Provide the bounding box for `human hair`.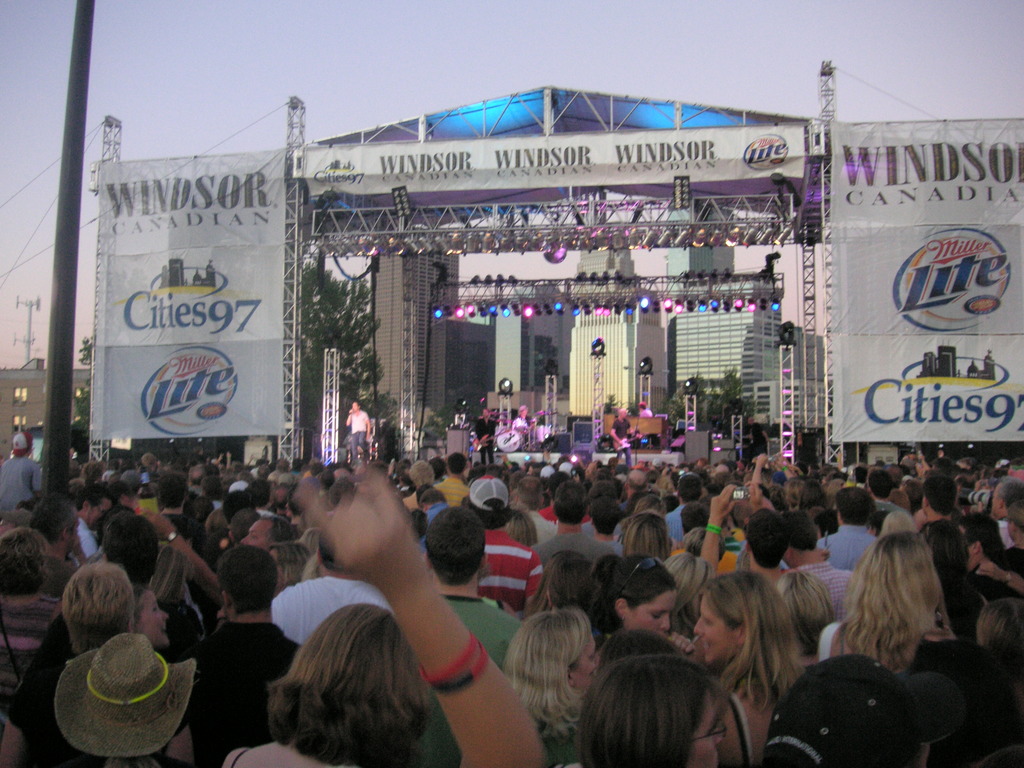
bbox(615, 509, 671, 564).
